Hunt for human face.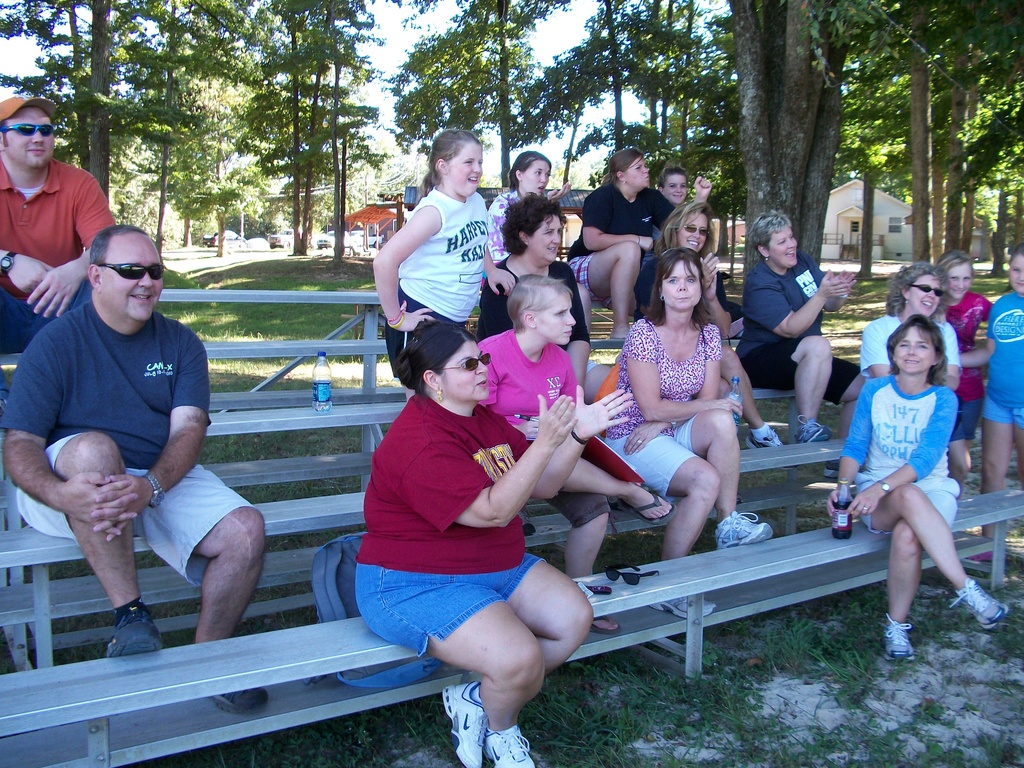
Hunted down at box=[1008, 252, 1023, 296].
